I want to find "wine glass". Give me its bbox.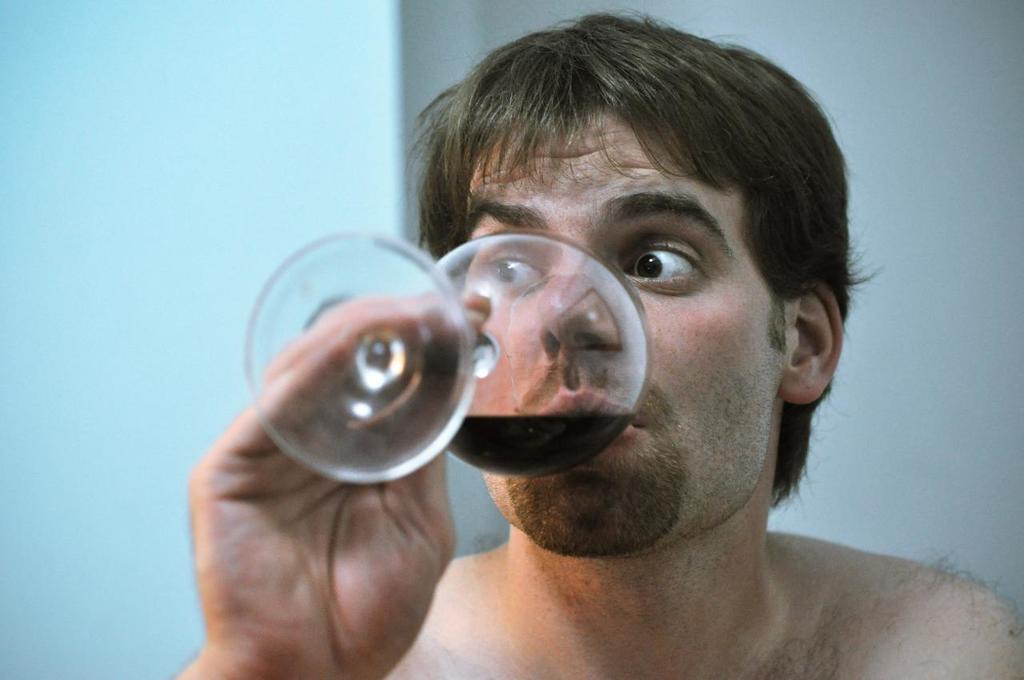
select_region(239, 226, 654, 486).
